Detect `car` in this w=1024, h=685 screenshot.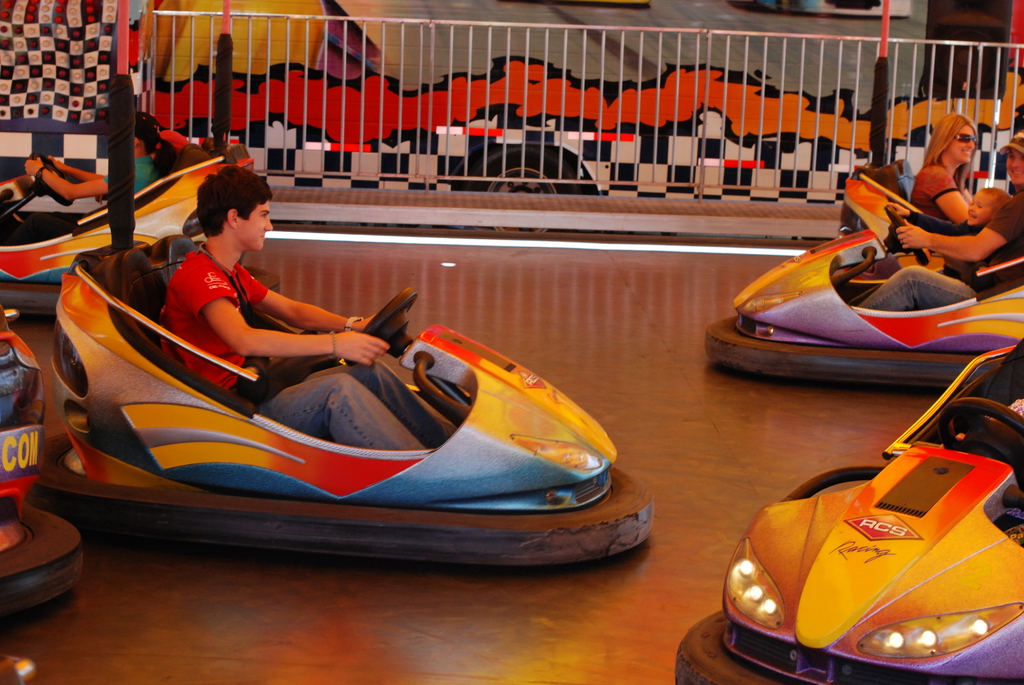
Detection: select_region(0, 312, 85, 625).
